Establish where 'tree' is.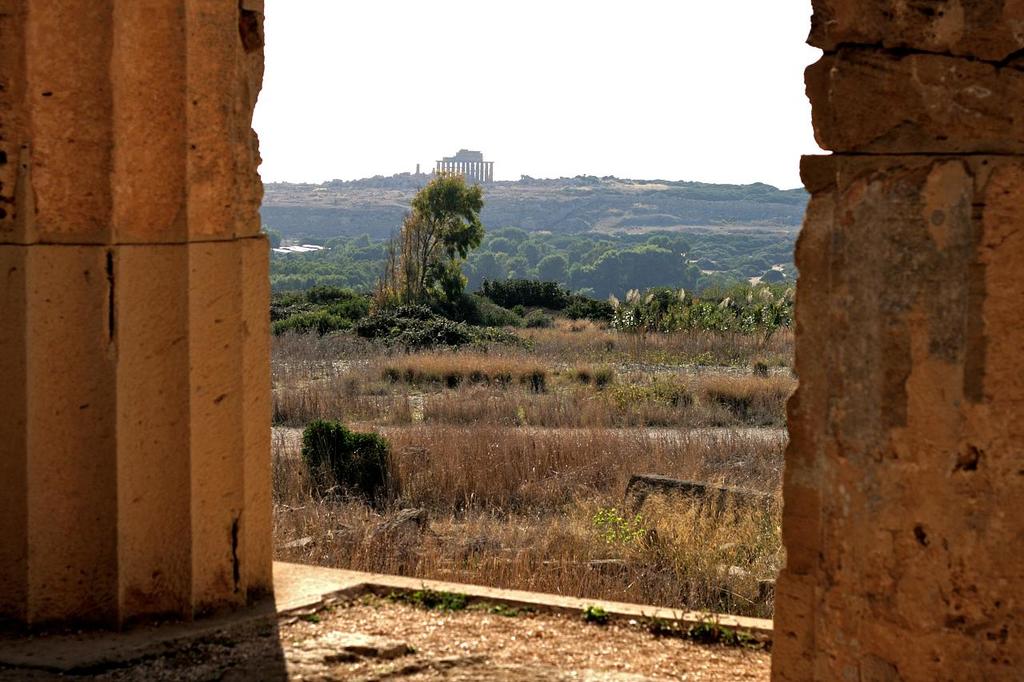
Established at Rect(544, 230, 596, 277).
